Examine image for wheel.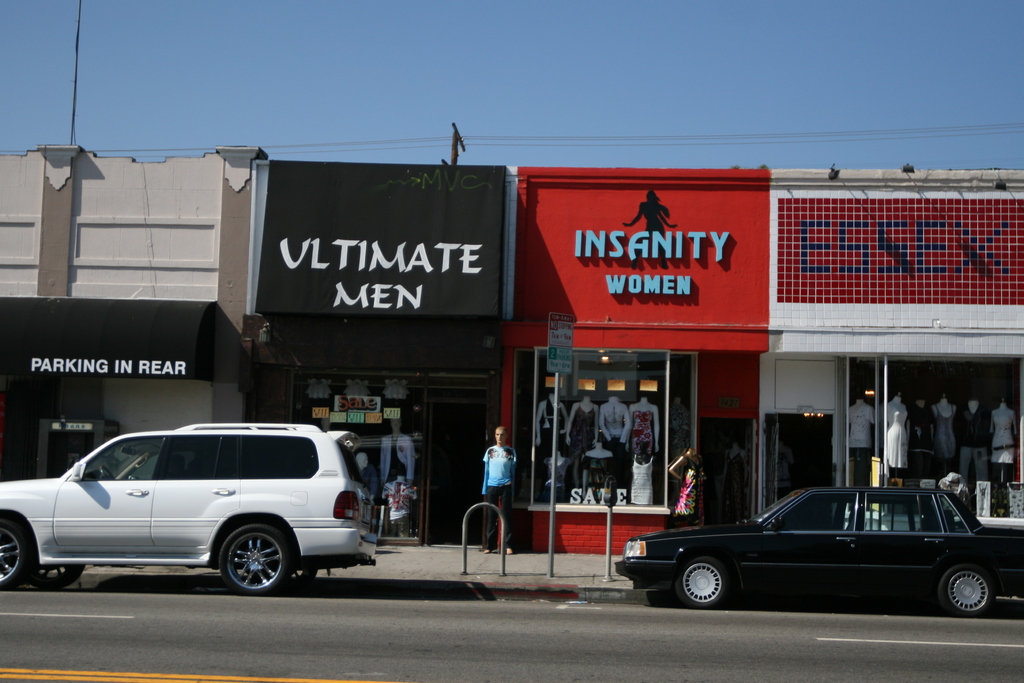
Examination result: 932:563:995:621.
